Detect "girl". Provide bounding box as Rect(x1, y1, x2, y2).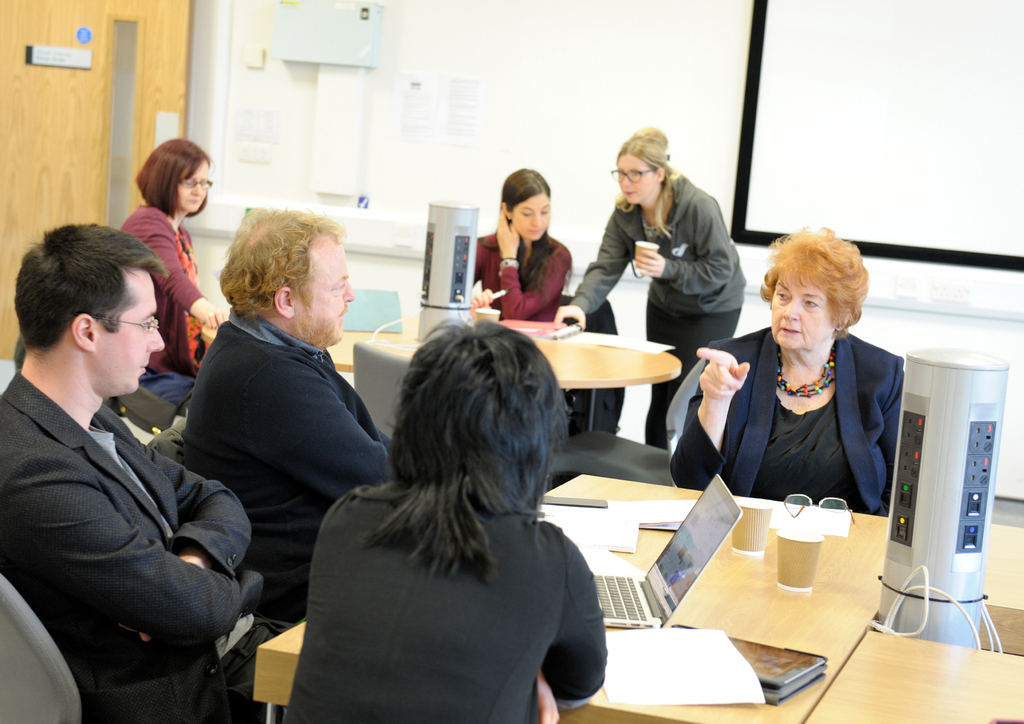
Rect(555, 133, 742, 455).
